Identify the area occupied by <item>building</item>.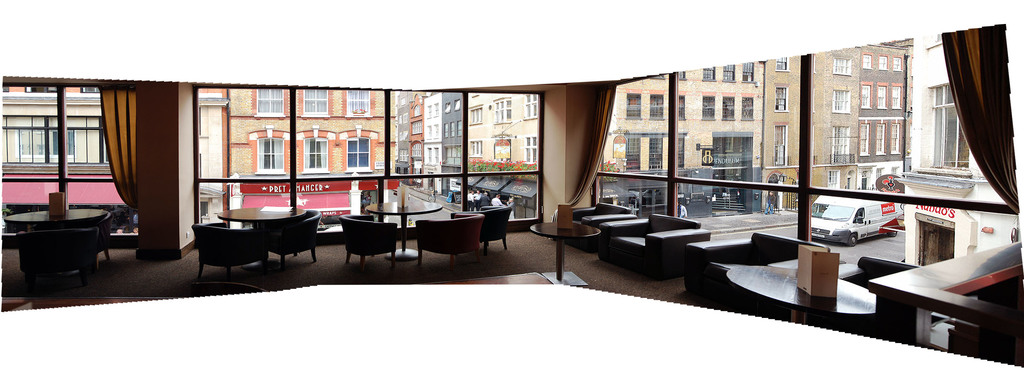
Area: (5, 37, 915, 212).
